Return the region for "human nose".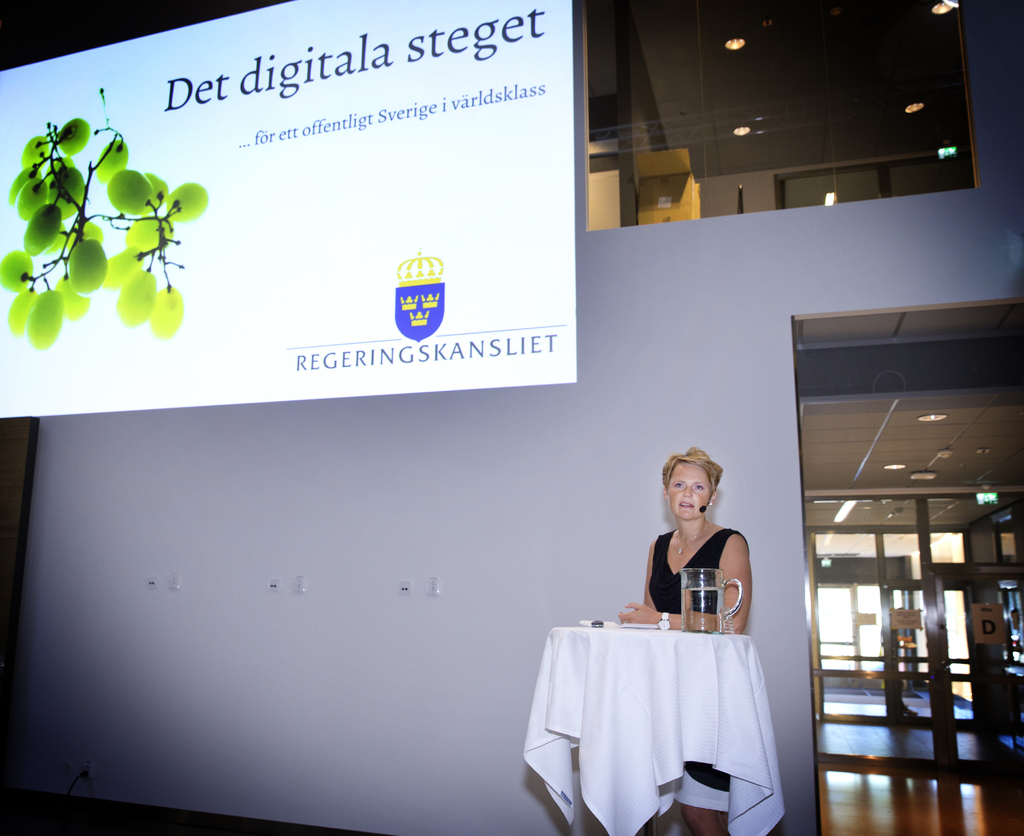
left=682, top=485, right=692, bottom=496.
